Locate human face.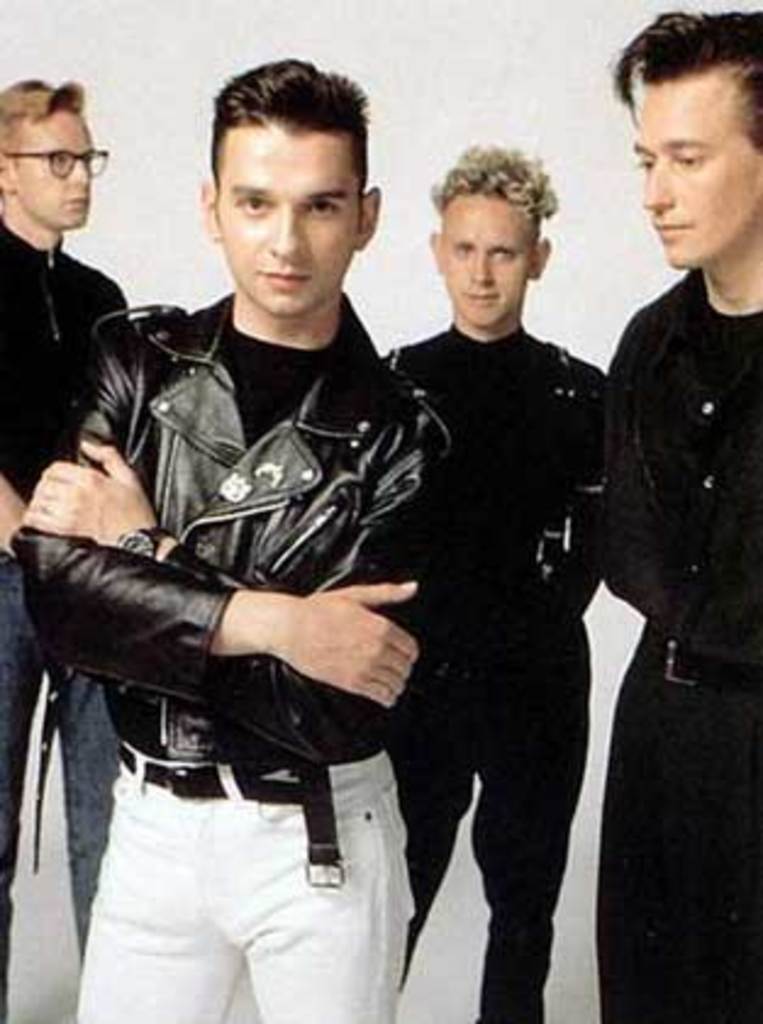
Bounding box: bbox=[215, 124, 358, 317].
